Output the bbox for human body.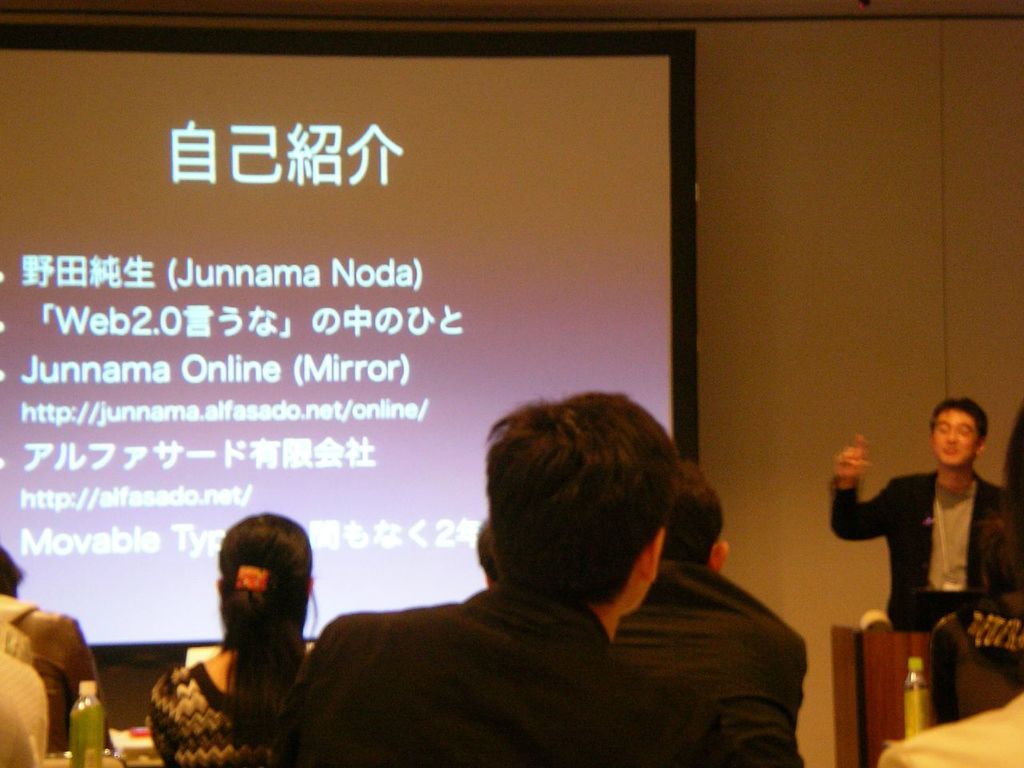
bbox=(853, 397, 1010, 701).
